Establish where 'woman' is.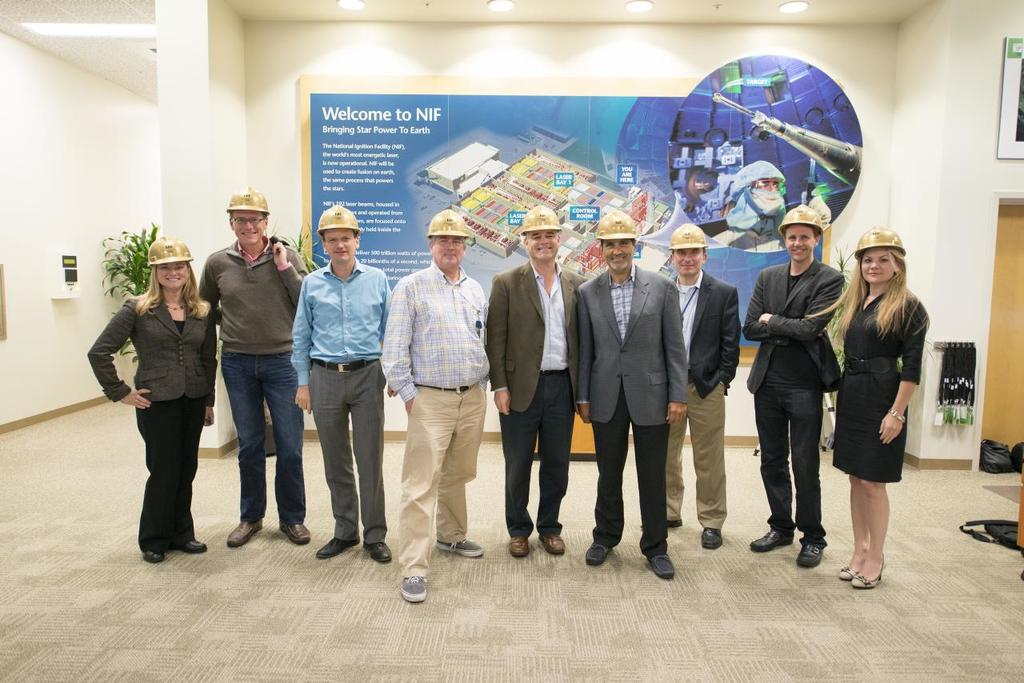
Established at 831, 230, 930, 573.
